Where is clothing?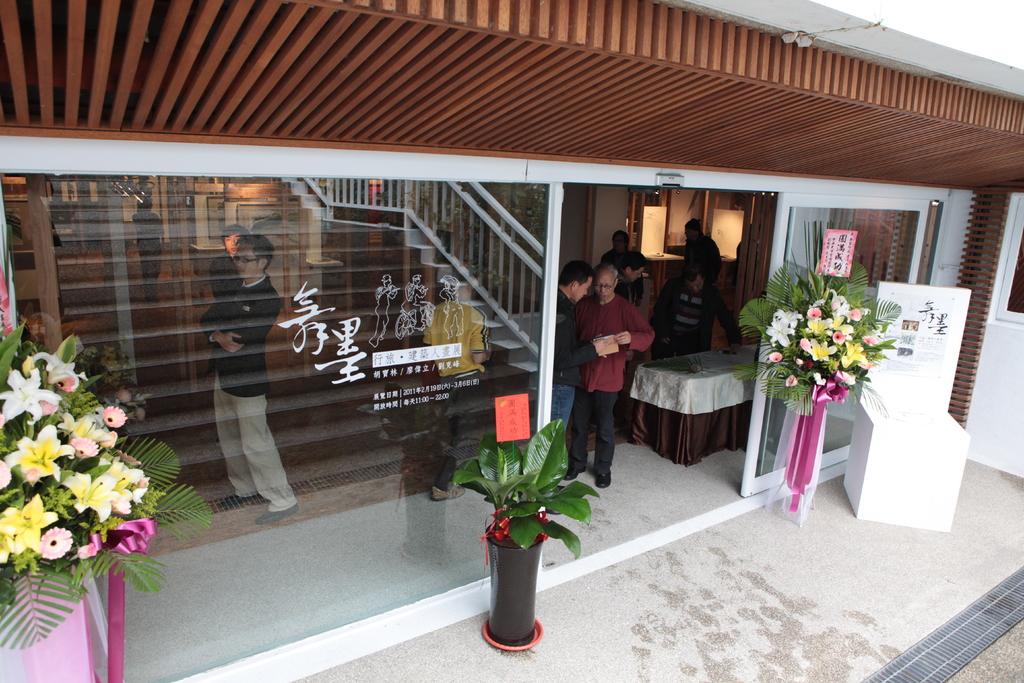
Rect(199, 276, 298, 516).
